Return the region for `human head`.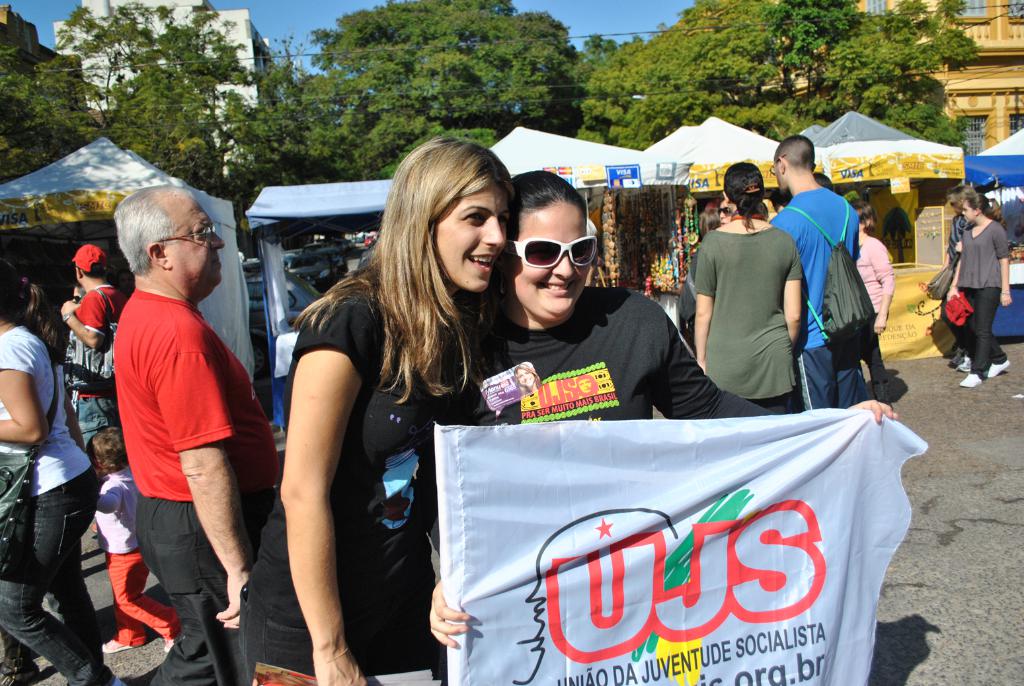
(83, 427, 129, 478).
